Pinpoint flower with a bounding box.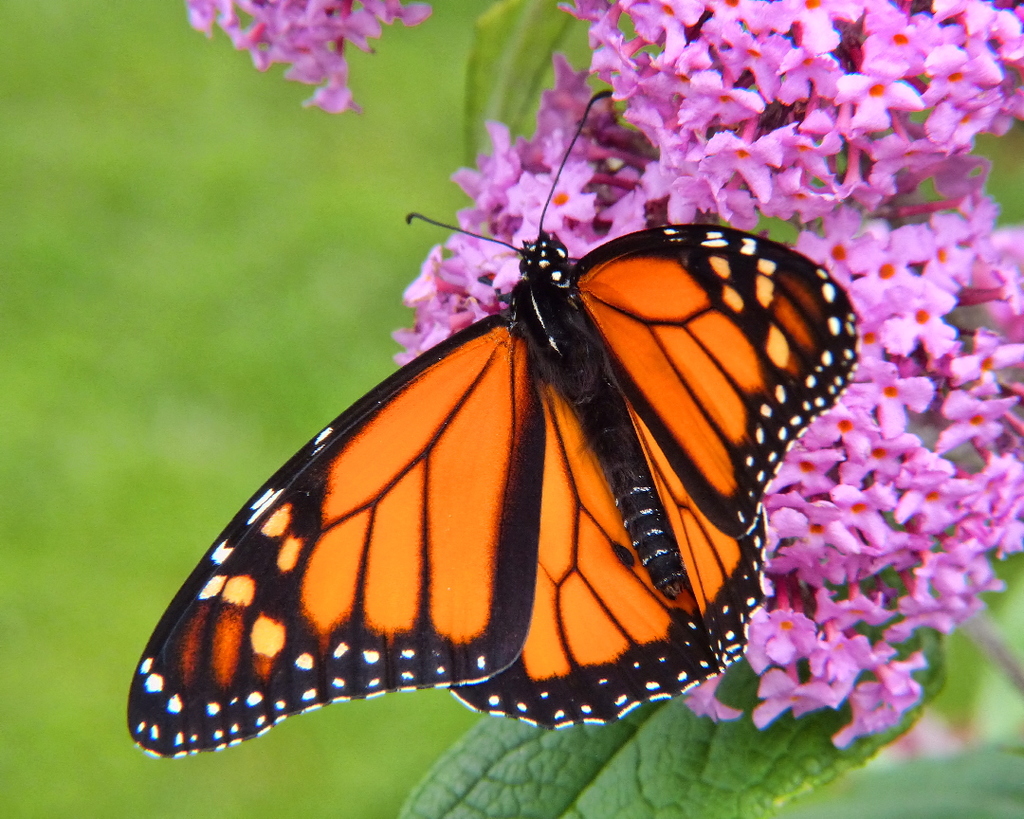
<region>748, 573, 814, 663</region>.
